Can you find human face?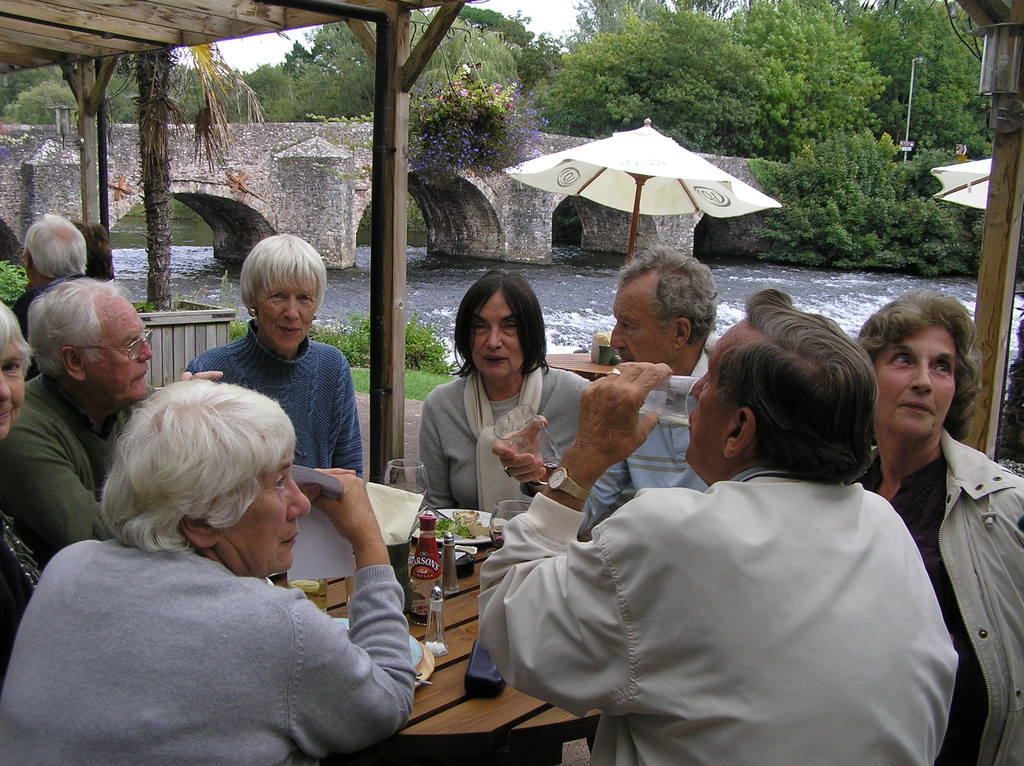
Yes, bounding box: [610, 279, 676, 361].
